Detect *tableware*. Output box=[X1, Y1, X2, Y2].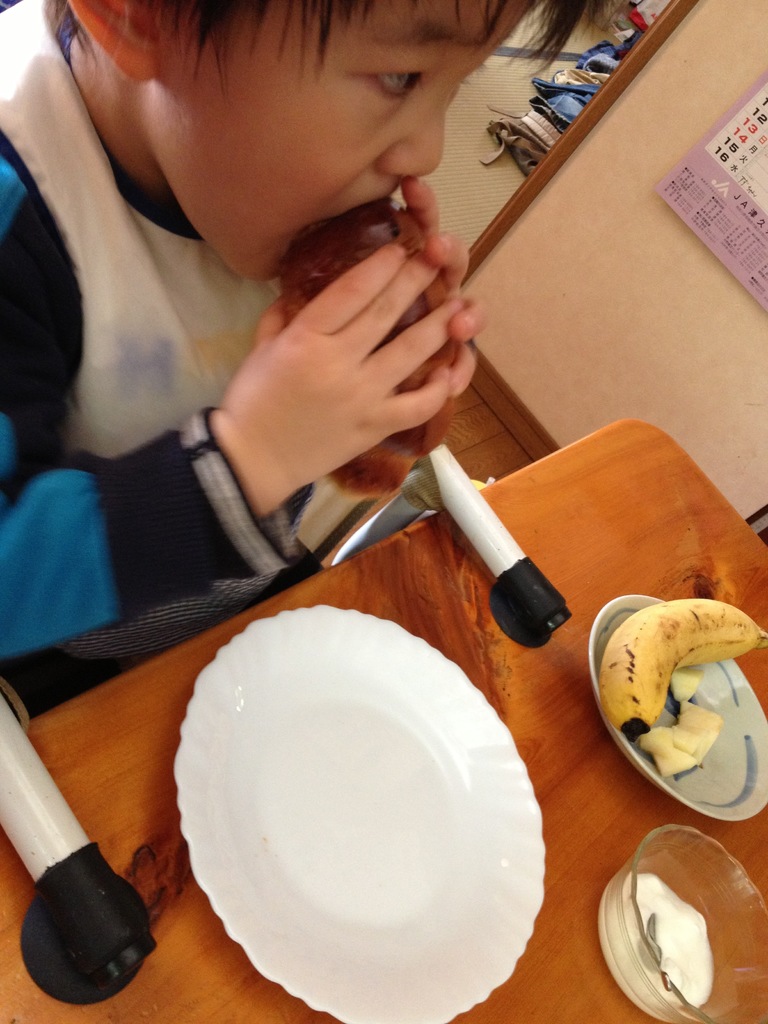
box=[595, 818, 767, 1023].
